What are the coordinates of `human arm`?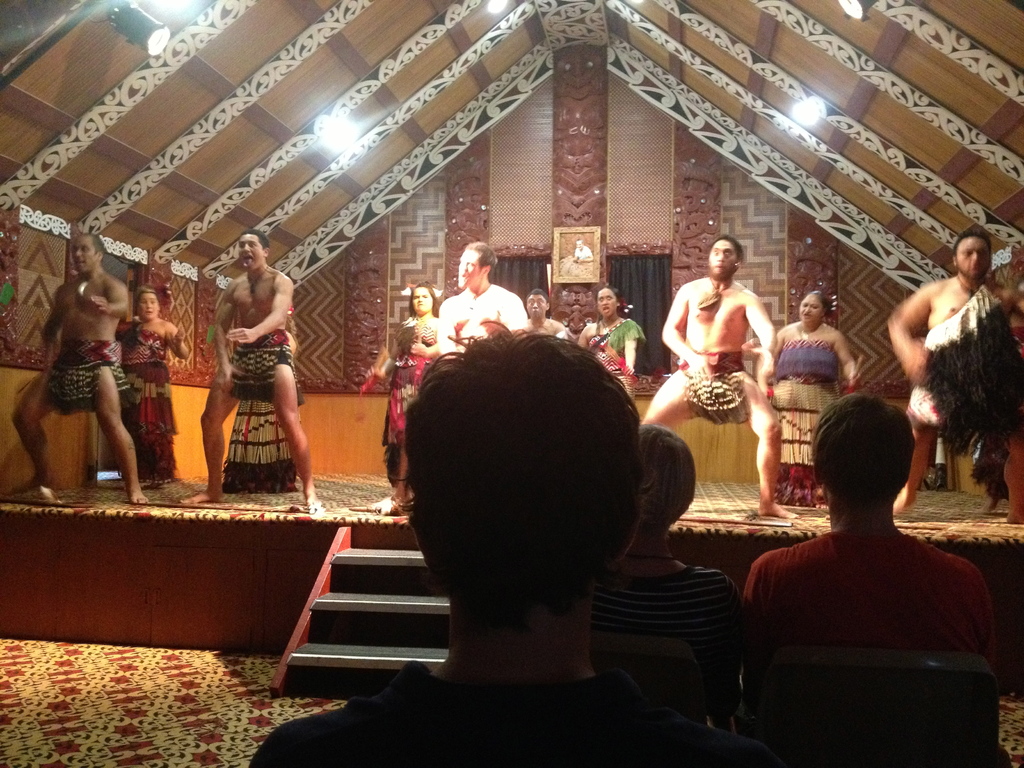
657:288:703:365.
